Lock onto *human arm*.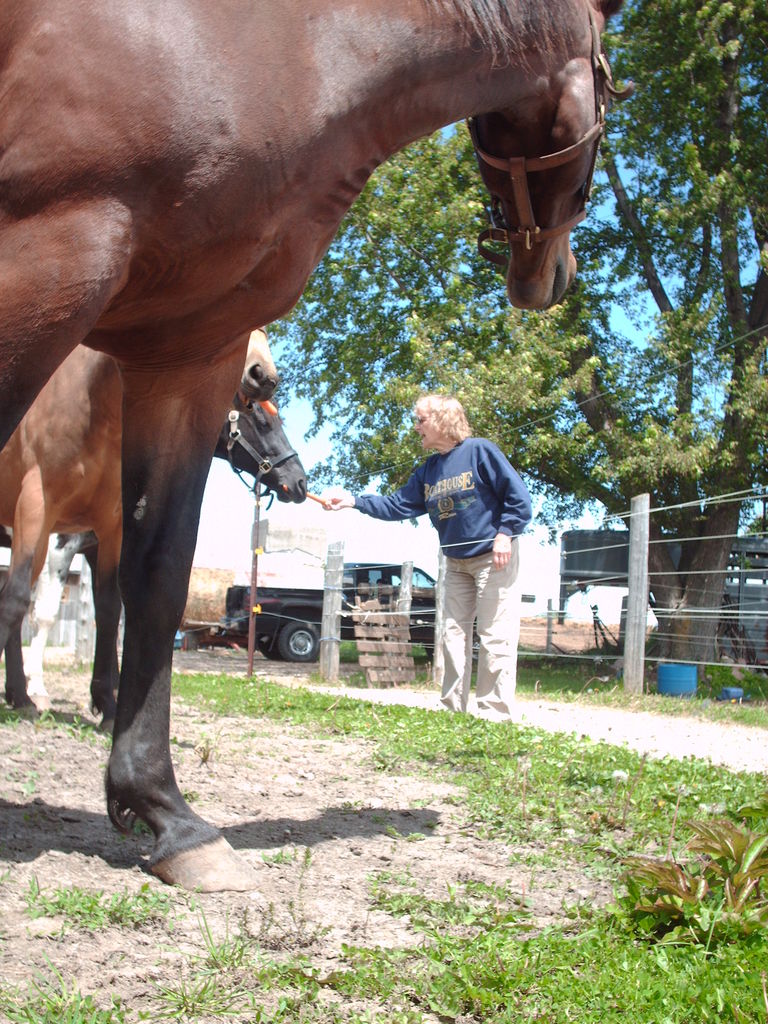
Locked: 308,482,428,519.
